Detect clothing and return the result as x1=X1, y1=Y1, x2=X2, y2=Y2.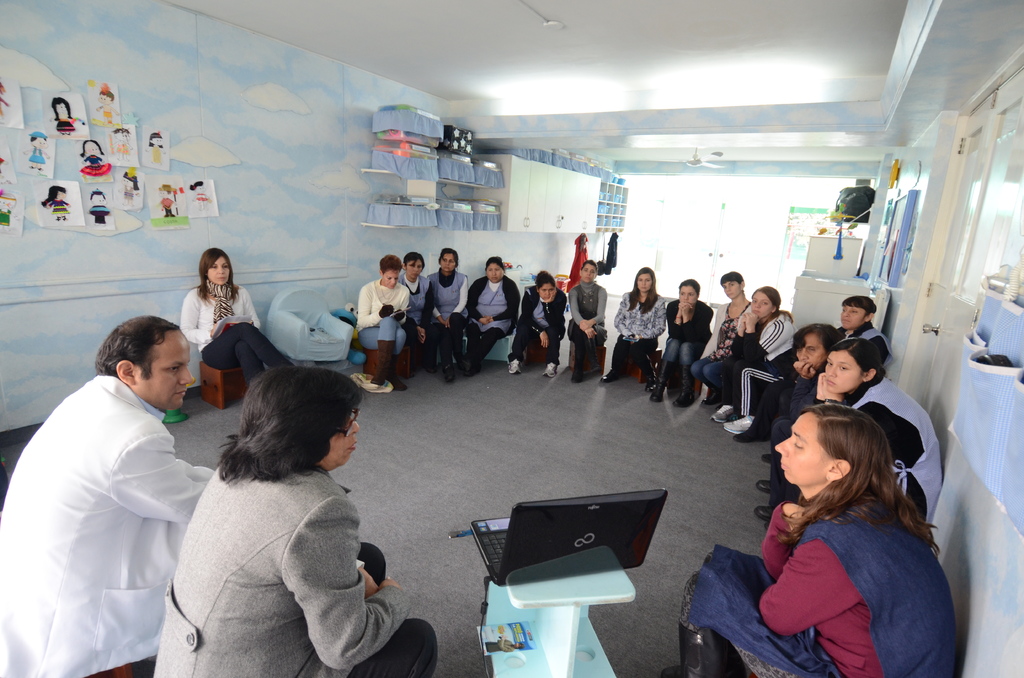
x1=184, y1=277, x2=280, y2=368.
